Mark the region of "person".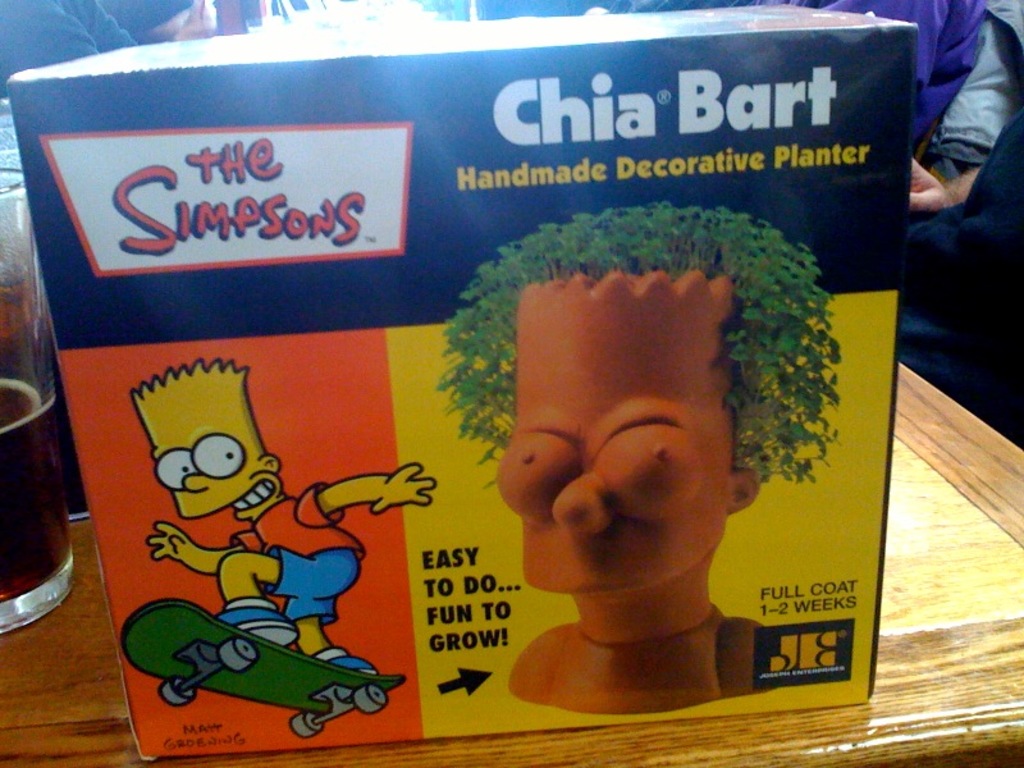
Region: (426, 197, 833, 722).
